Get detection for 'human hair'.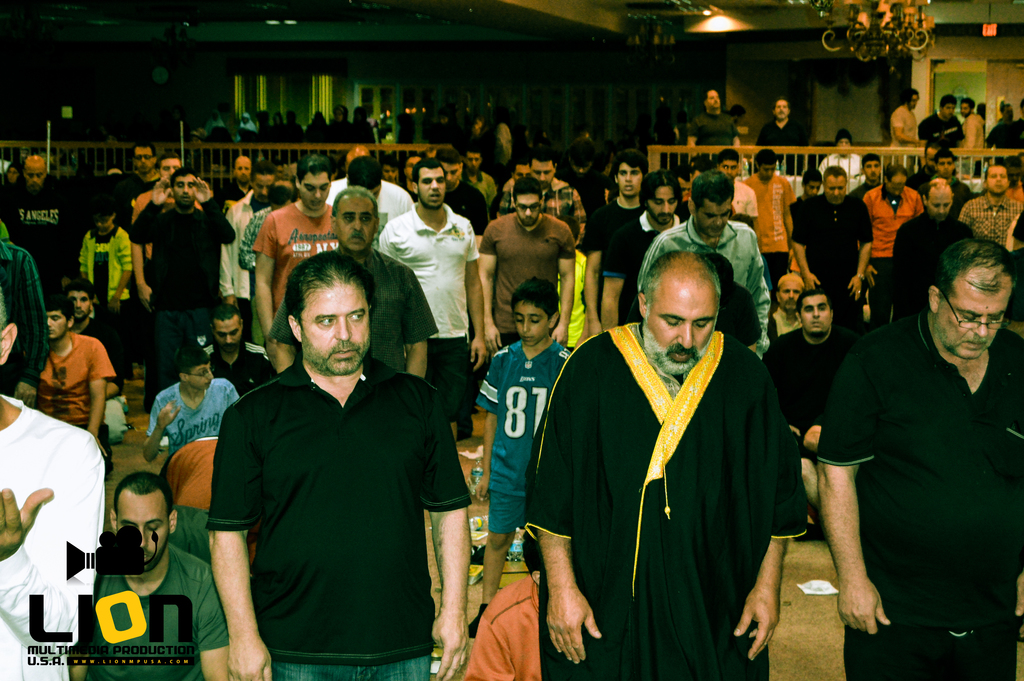
Detection: box=[130, 140, 159, 161].
